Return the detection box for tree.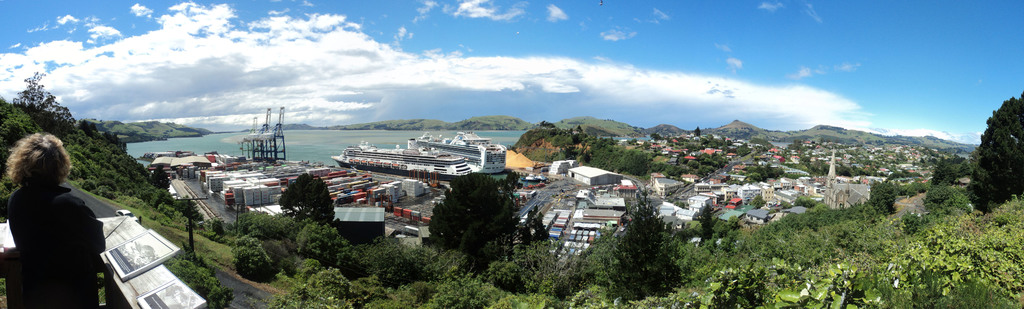
box(687, 184, 739, 257).
